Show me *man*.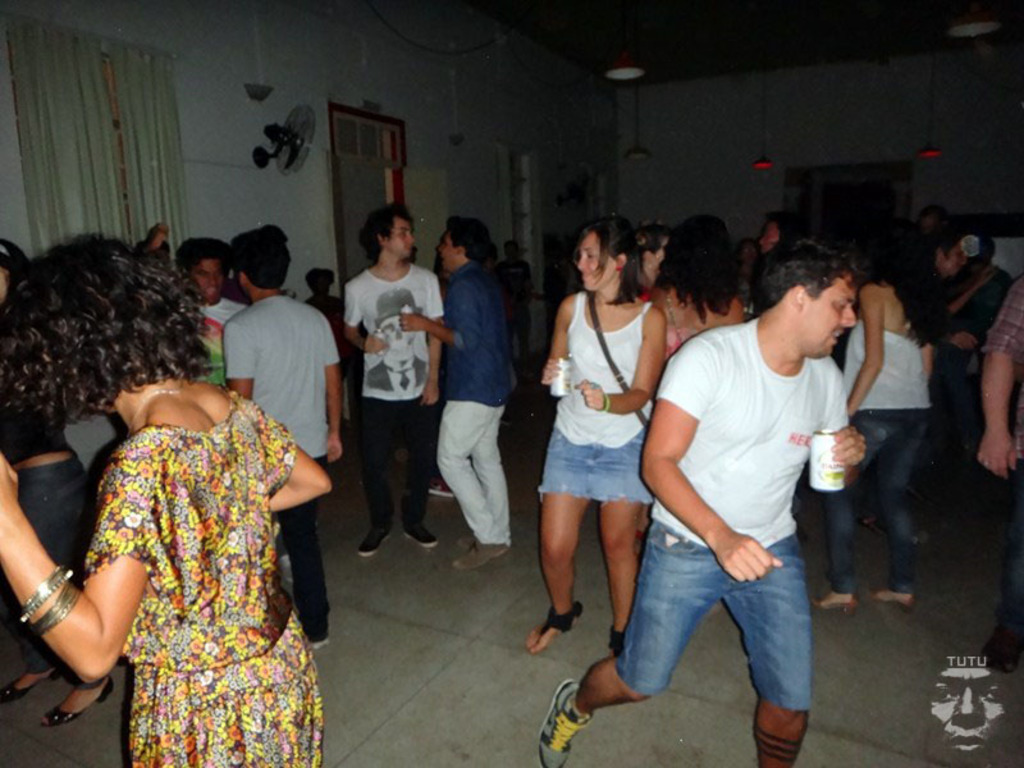
*man* is here: [175,225,239,370].
